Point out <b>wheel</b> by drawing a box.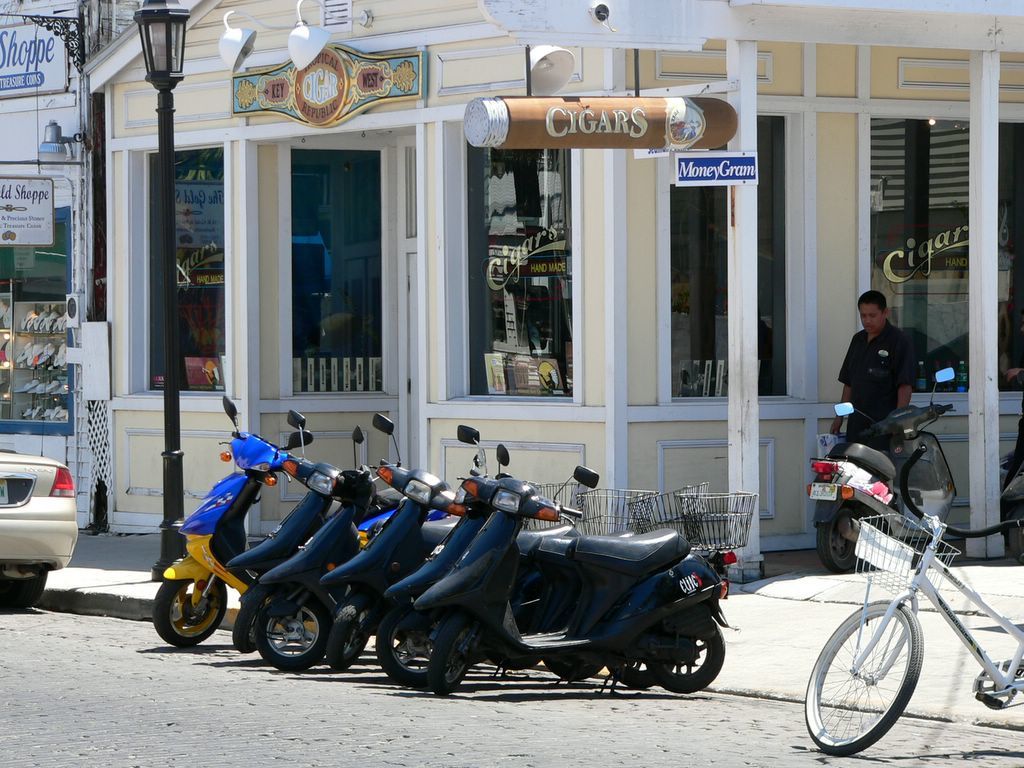
box=[818, 496, 882, 571].
